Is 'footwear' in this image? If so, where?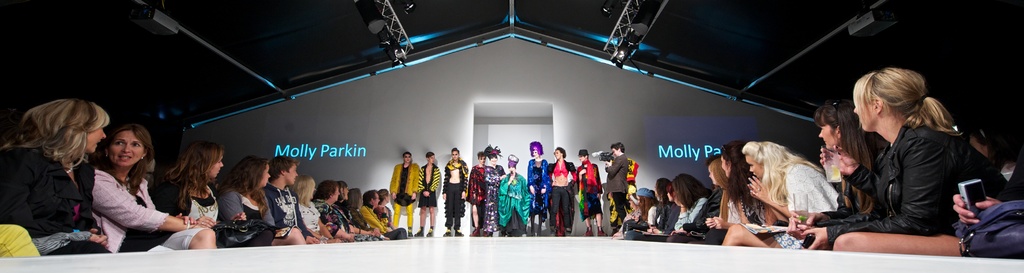
Yes, at left=481, top=229, right=489, bottom=238.
